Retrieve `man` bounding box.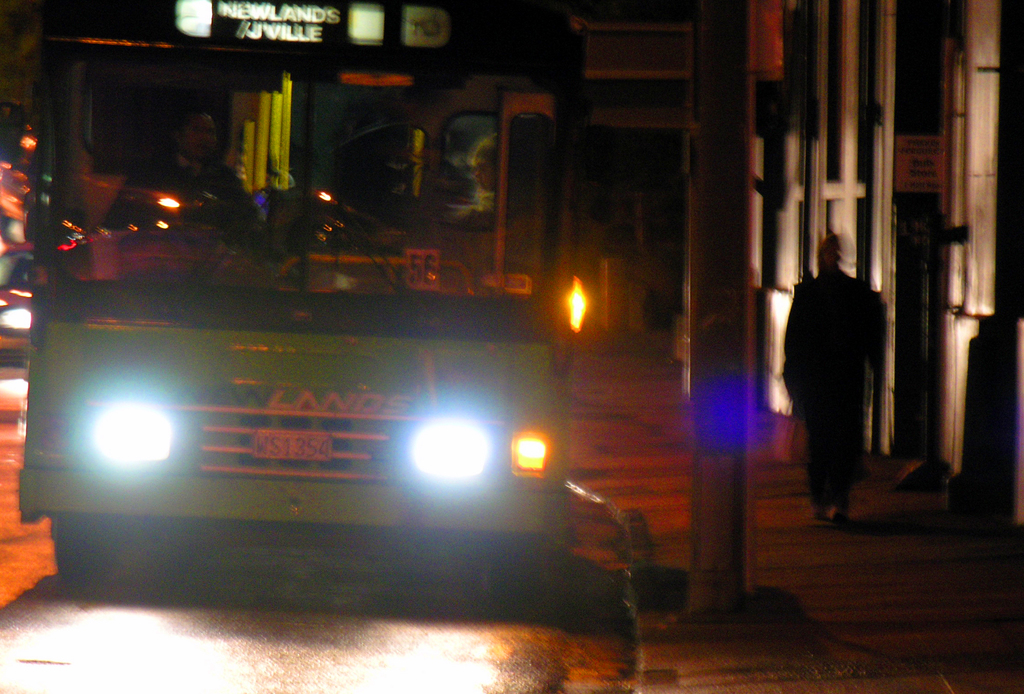
Bounding box: bbox=[791, 231, 902, 519].
